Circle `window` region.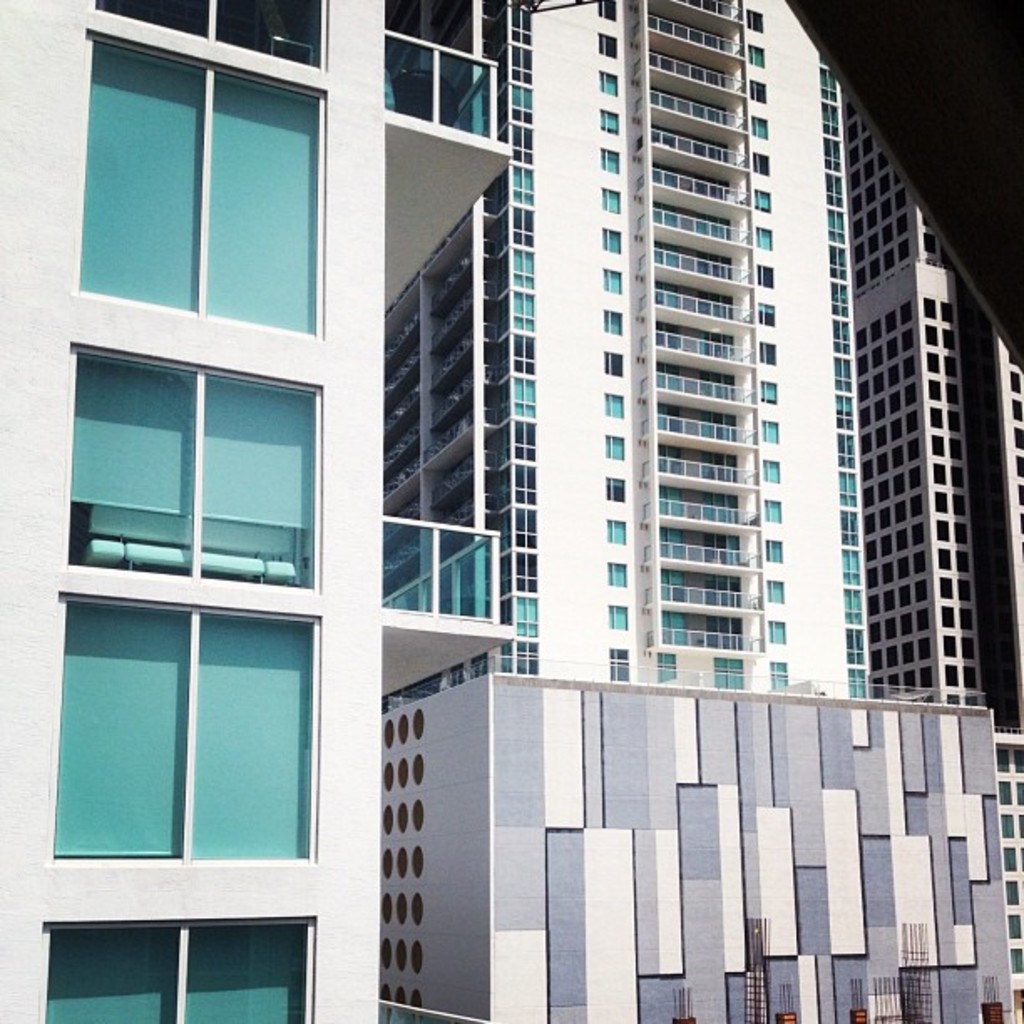
Region: 69:25:333:343.
